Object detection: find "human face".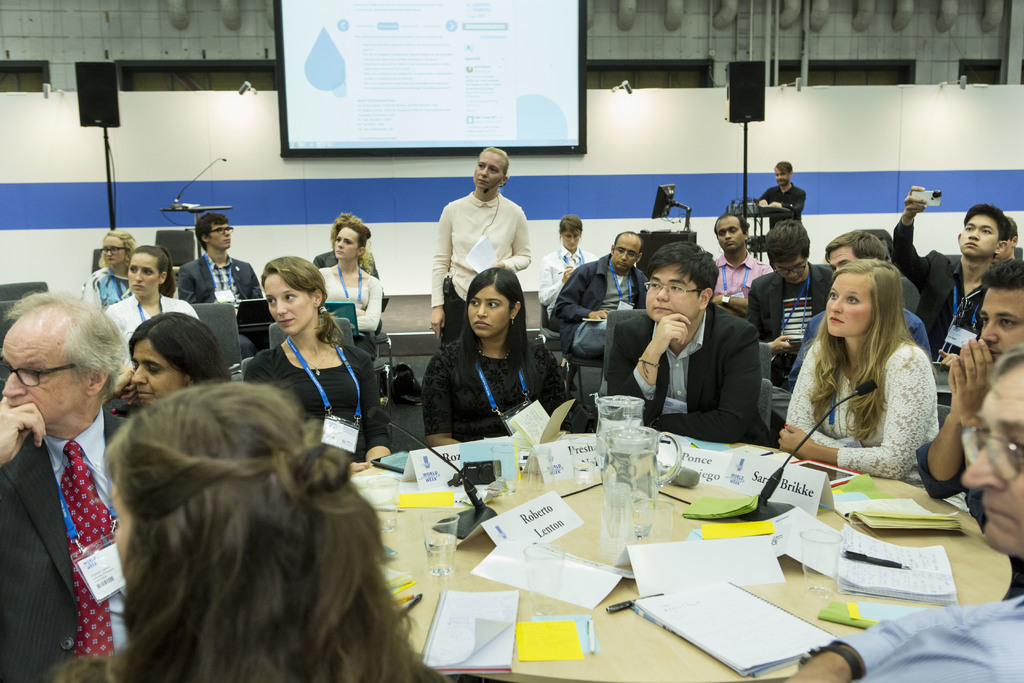
rect(332, 227, 360, 256).
